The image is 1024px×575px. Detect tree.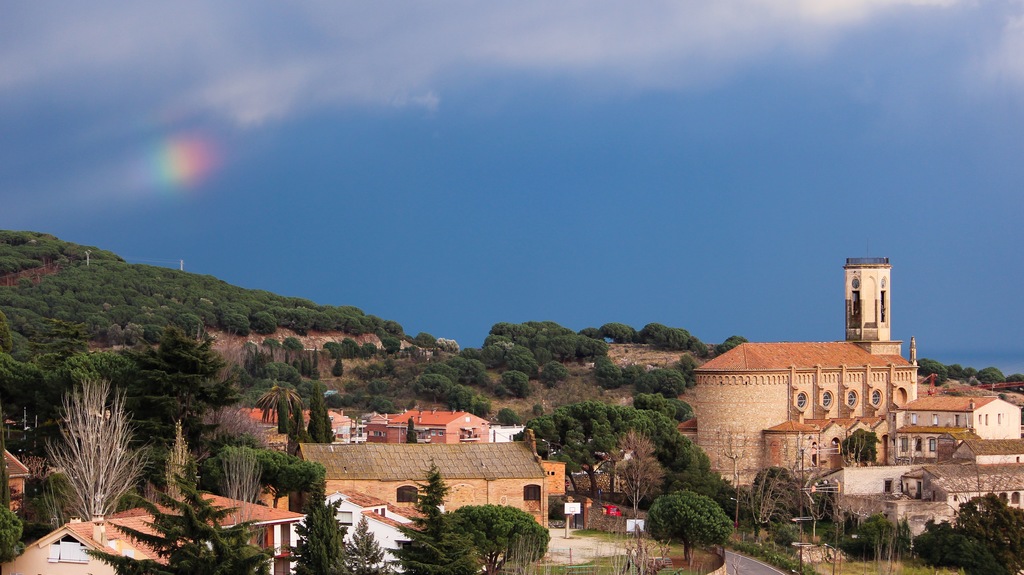
Detection: (309, 382, 339, 444).
